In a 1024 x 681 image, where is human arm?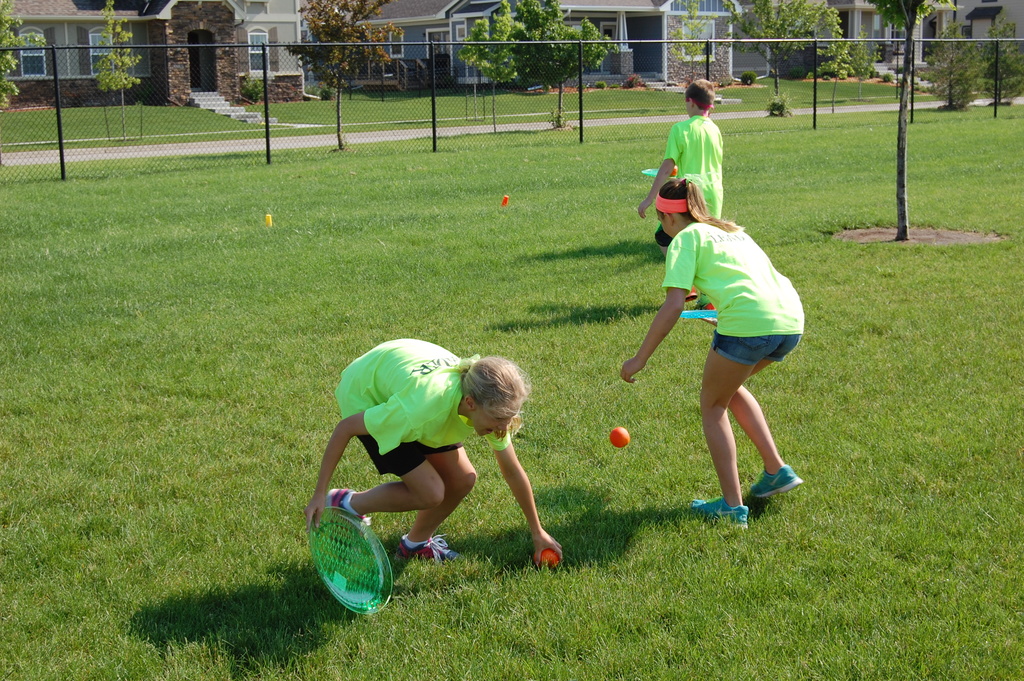
bbox=[609, 229, 693, 391].
